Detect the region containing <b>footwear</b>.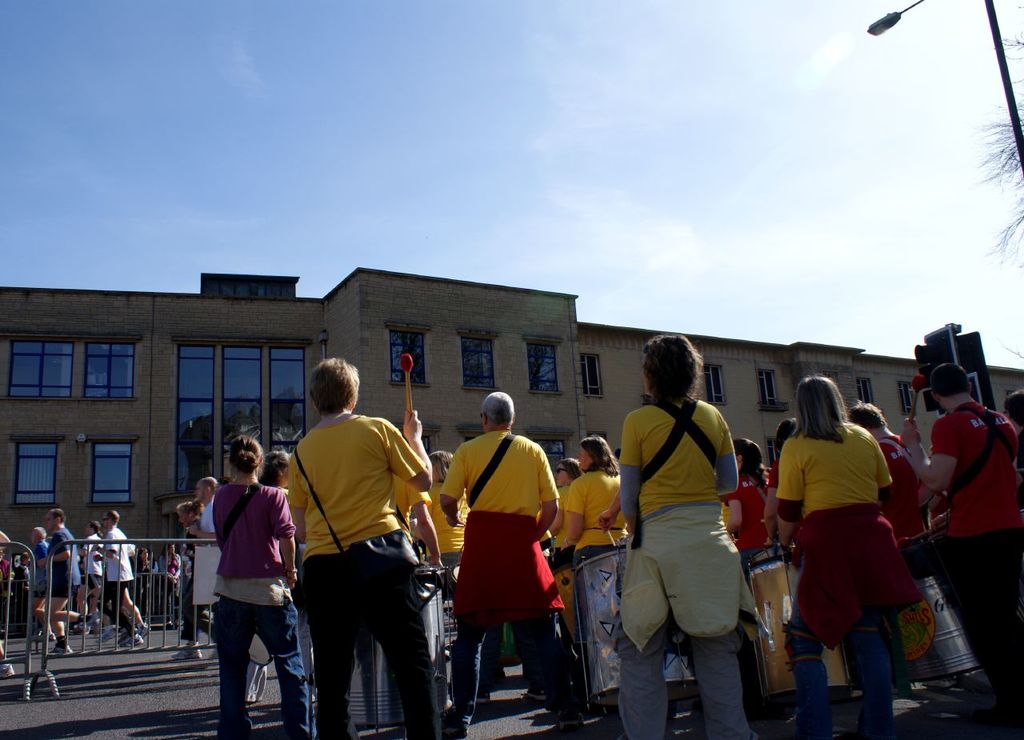
(x1=1, y1=661, x2=14, y2=679).
